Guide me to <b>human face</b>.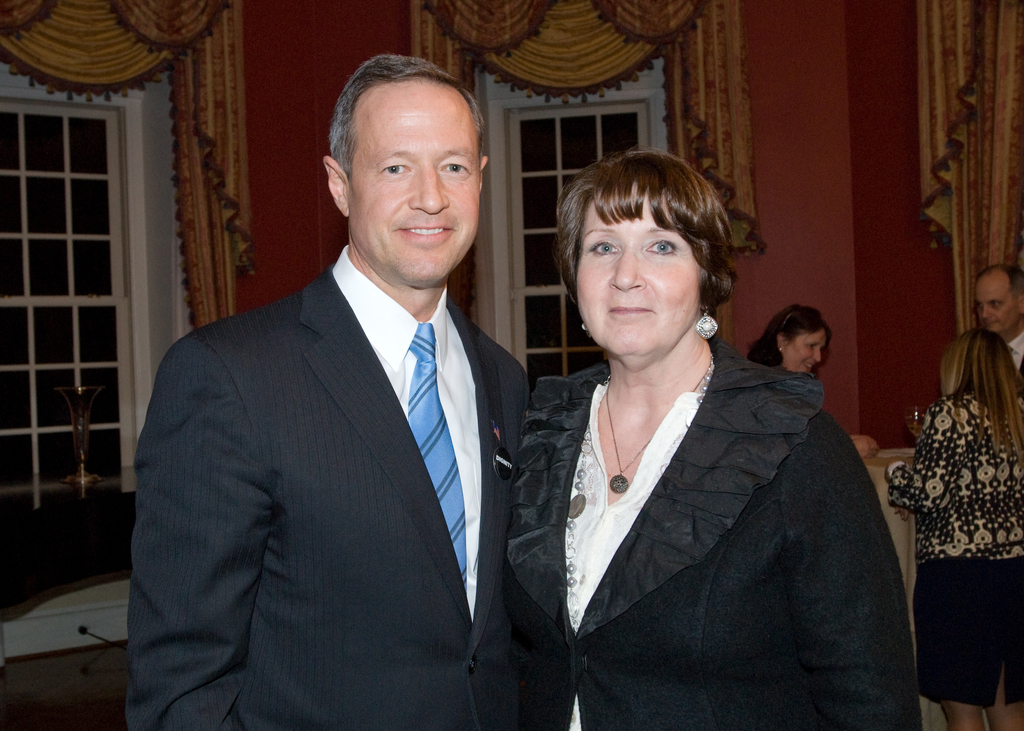
Guidance: pyautogui.locateOnScreen(977, 269, 1018, 332).
